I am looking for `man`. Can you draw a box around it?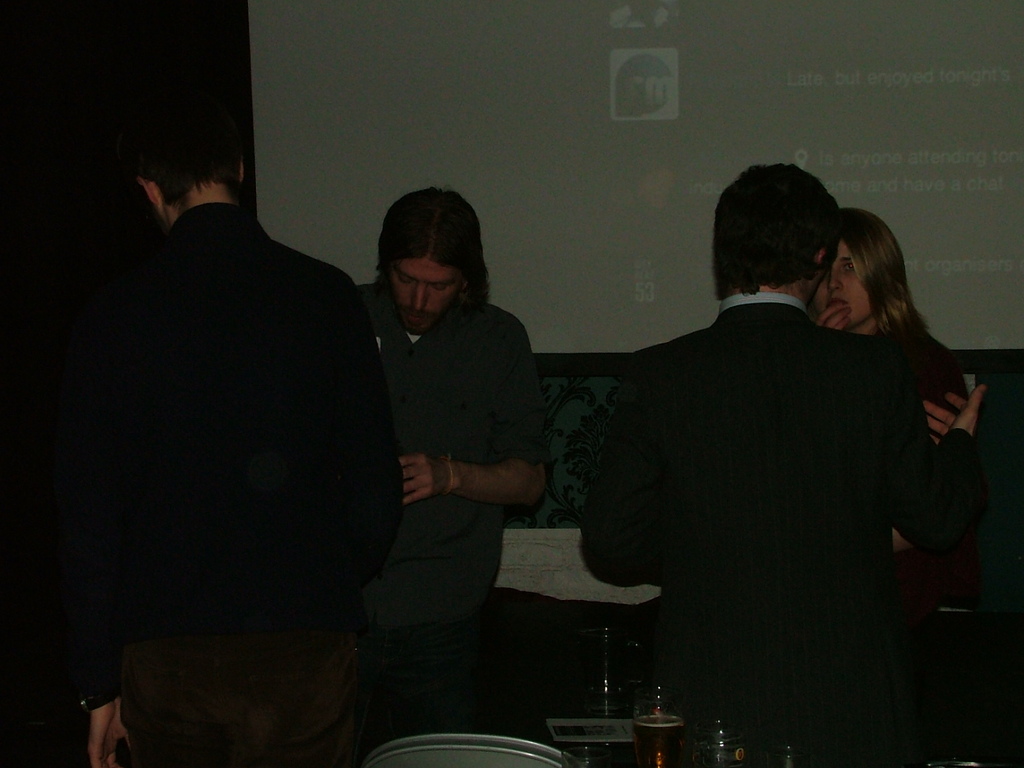
Sure, the bounding box is locate(41, 62, 414, 767).
